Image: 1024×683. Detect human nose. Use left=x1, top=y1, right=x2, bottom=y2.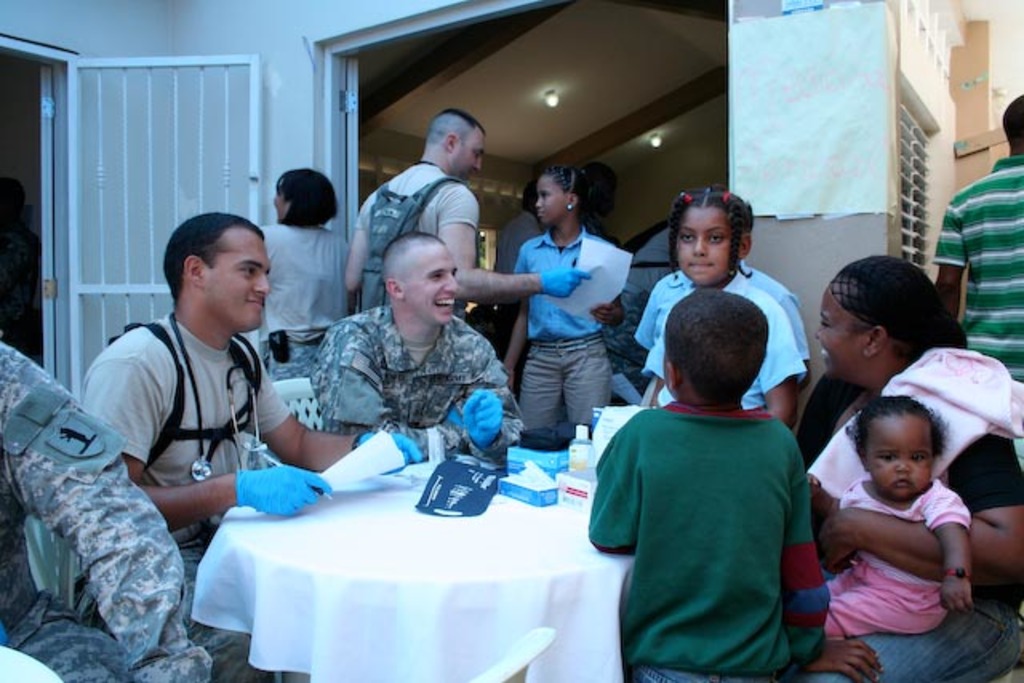
left=534, top=197, right=544, bottom=211.
